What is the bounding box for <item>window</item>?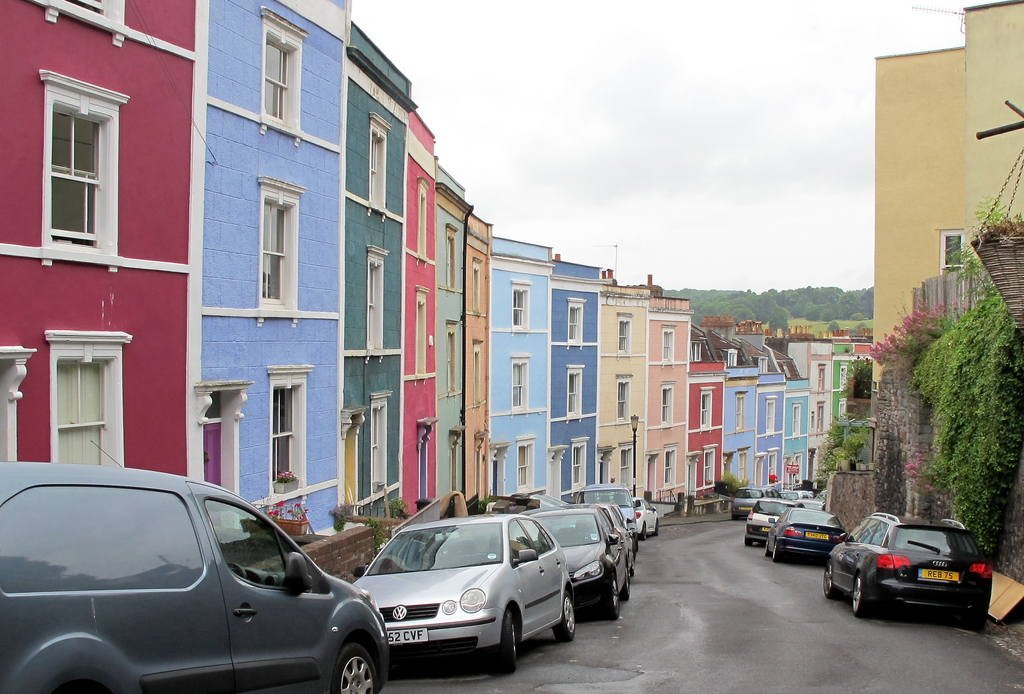
crop(475, 436, 485, 503).
